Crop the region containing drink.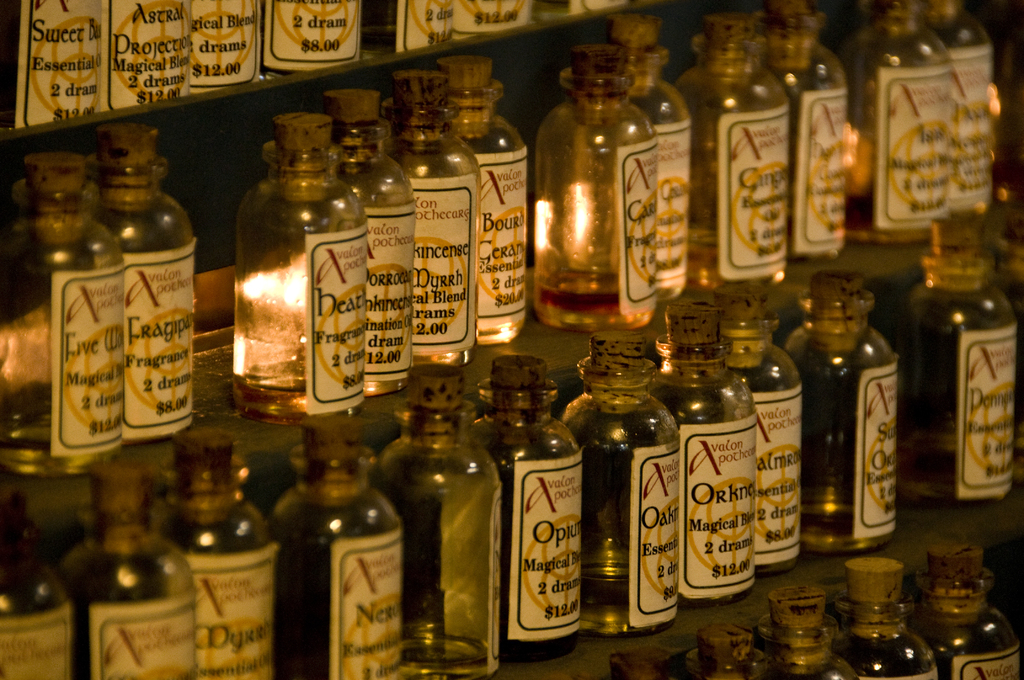
Crop region: BBox(3, 268, 897, 679).
